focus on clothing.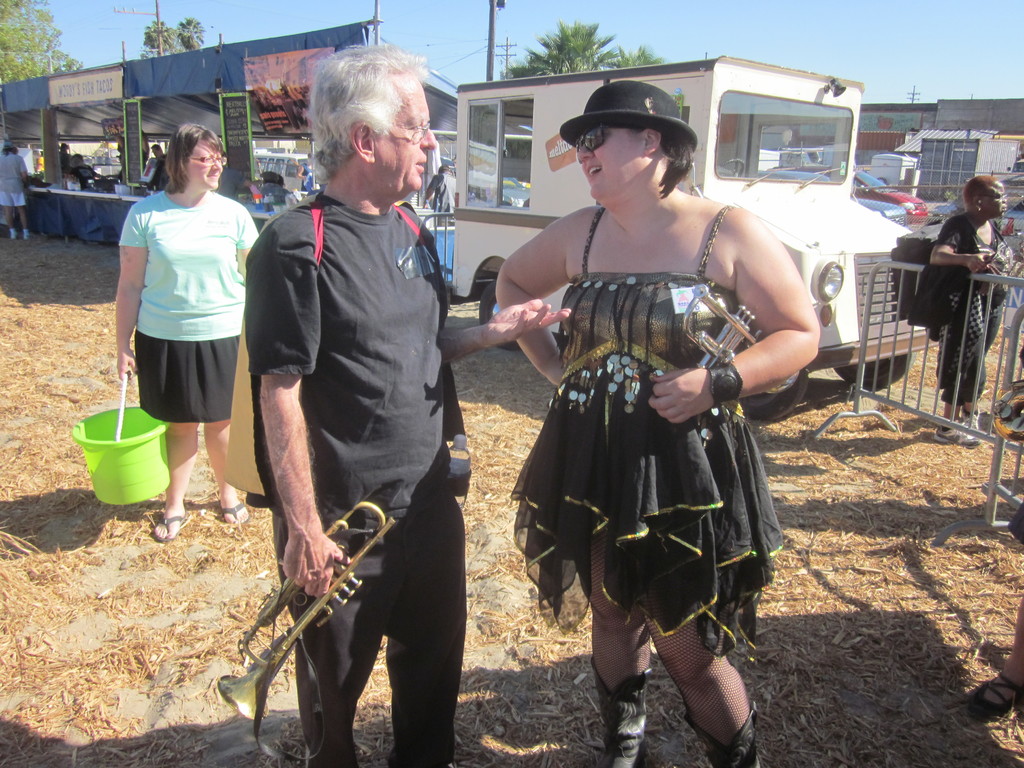
Focused at x1=511, y1=208, x2=783, y2=654.
